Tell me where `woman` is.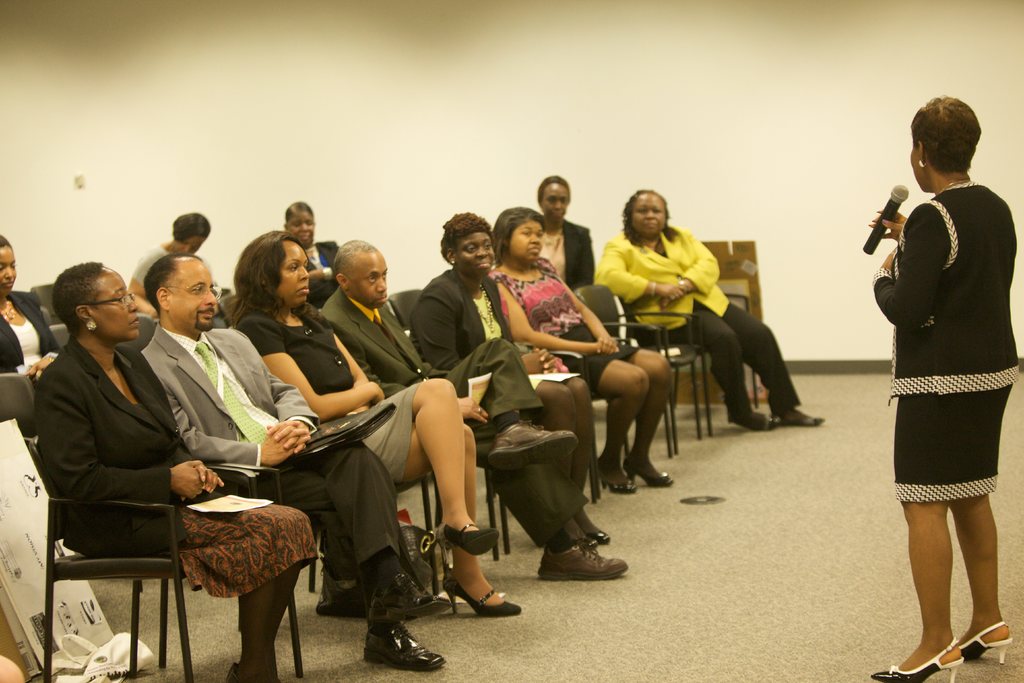
`woman` is at 858/101/1021/673.
